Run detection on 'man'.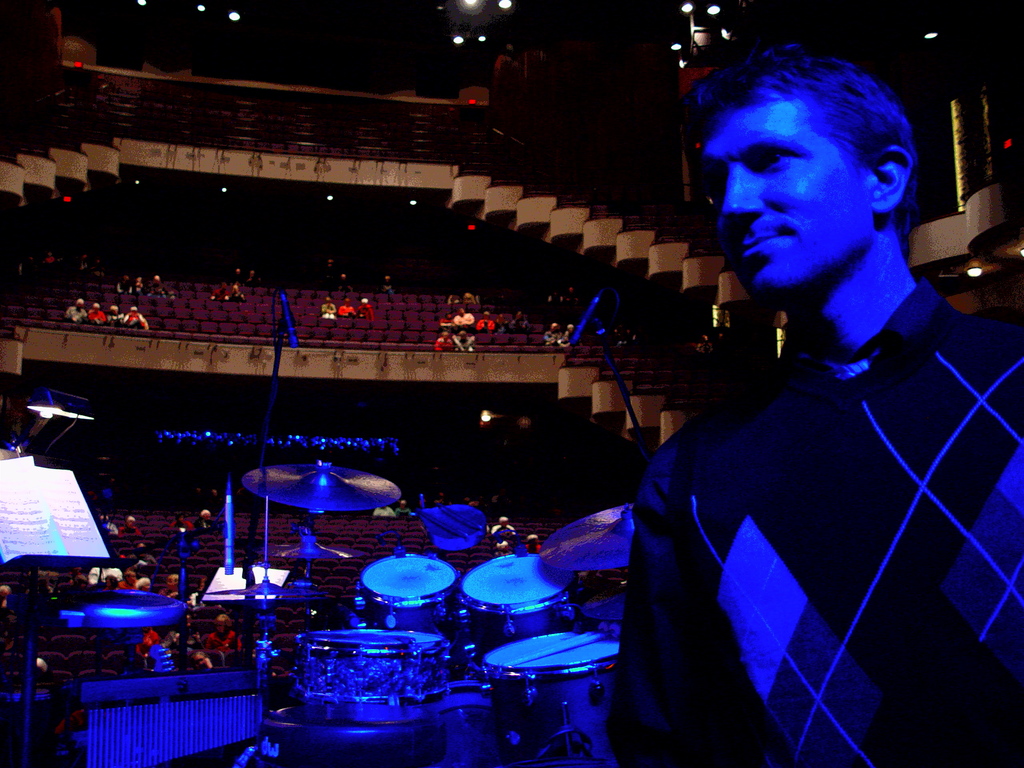
Result: pyautogui.locateOnScreen(607, 21, 1014, 760).
